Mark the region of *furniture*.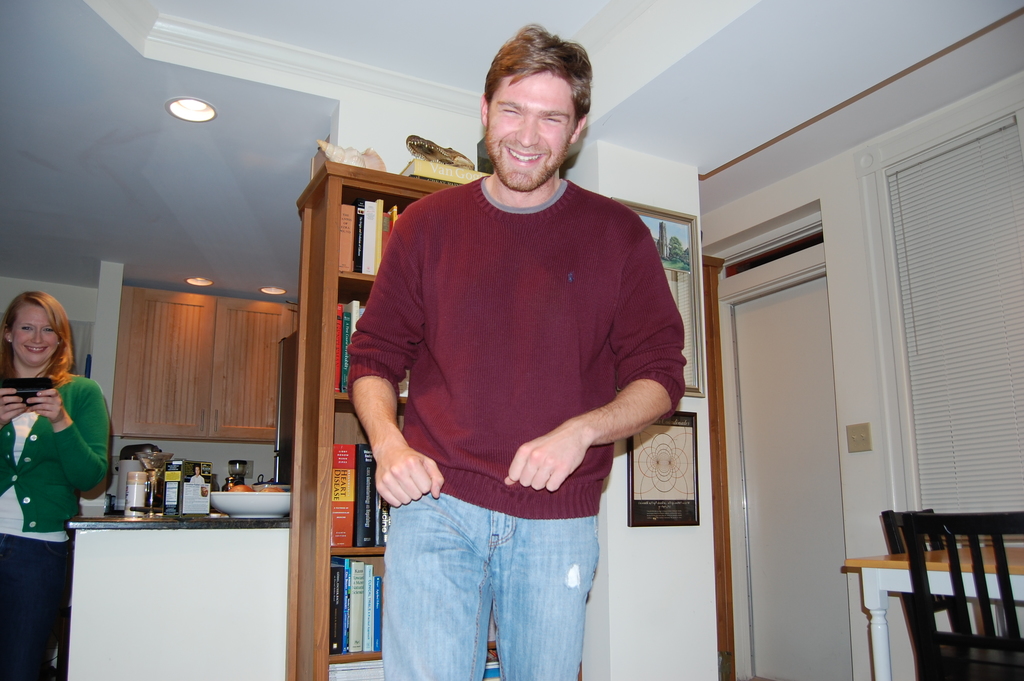
Region: [left=902, top=512, right=1023, bottom=680].
